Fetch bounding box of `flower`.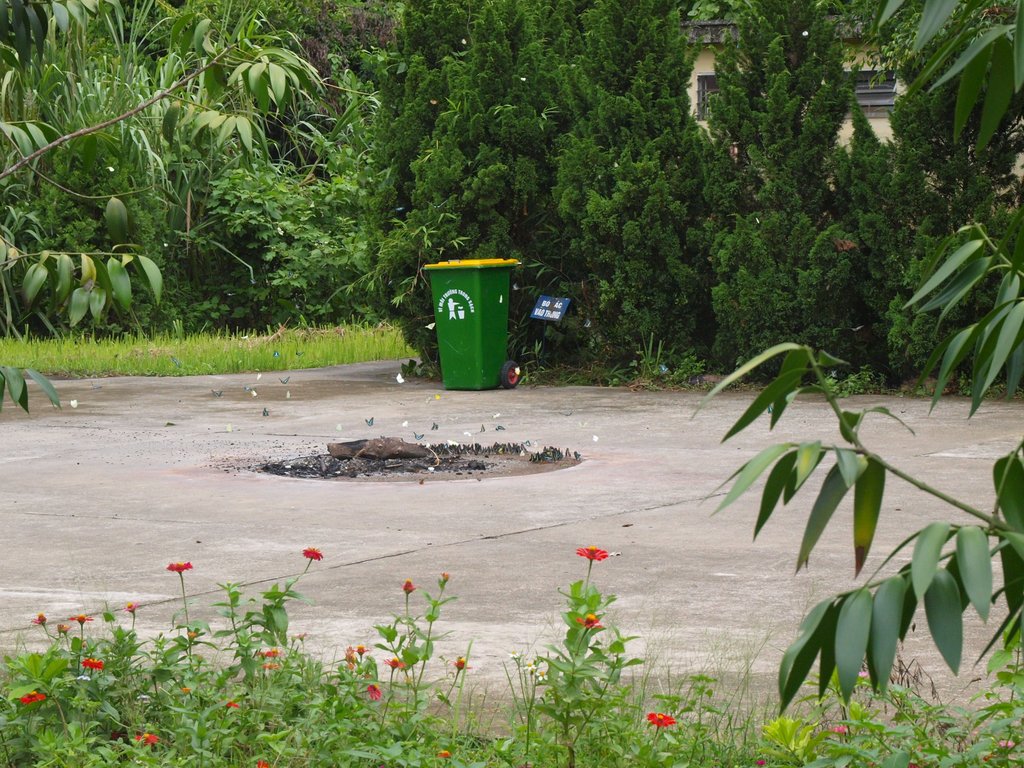
Bbox: pyautogui.locateOnScreen(576, 544, 609, 565).
